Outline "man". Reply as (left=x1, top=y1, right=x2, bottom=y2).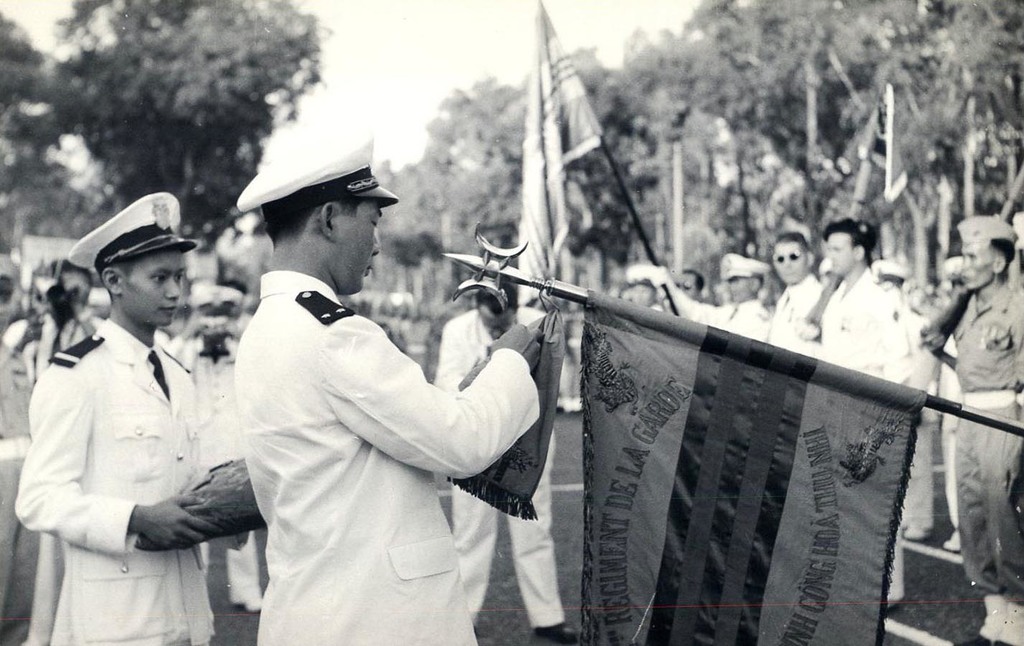
(left=746, top=216, right=835, bottom=373).
